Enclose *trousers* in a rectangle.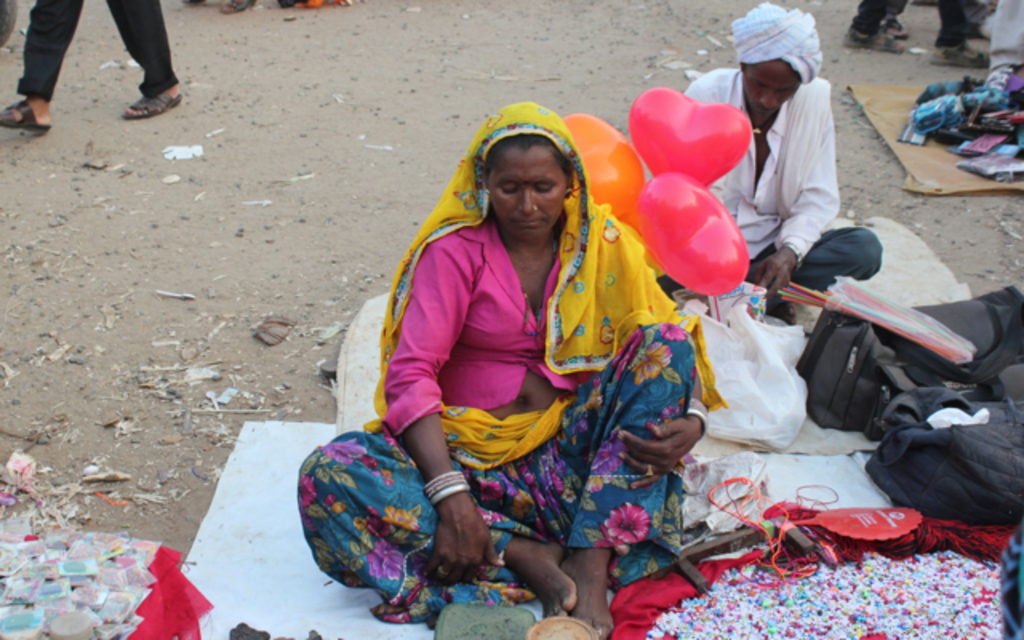
detection(654, 224, 883, 315).
